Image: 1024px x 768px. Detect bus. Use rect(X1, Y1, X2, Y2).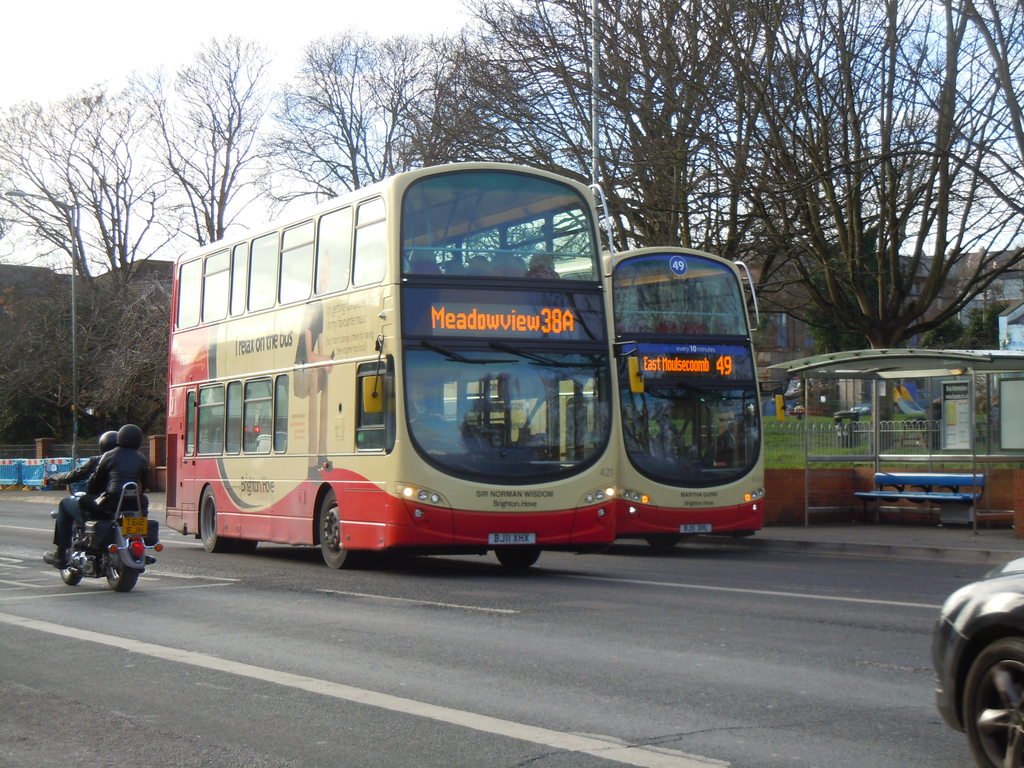
rect(157, 155, 627, 577).
